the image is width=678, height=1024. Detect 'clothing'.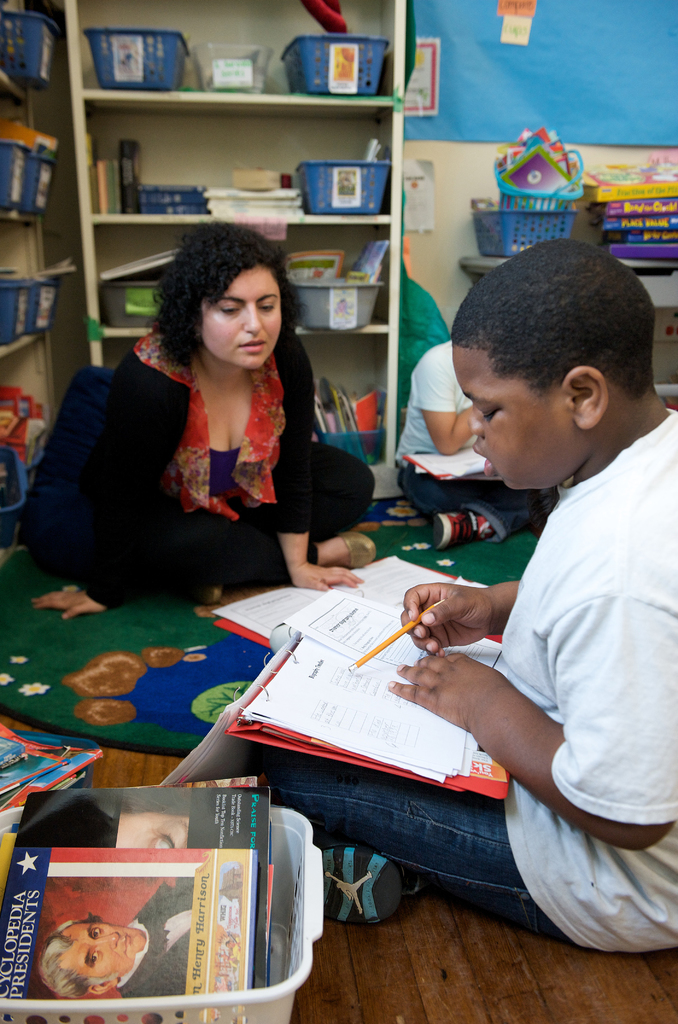
Detection: (391,344,527,536).
